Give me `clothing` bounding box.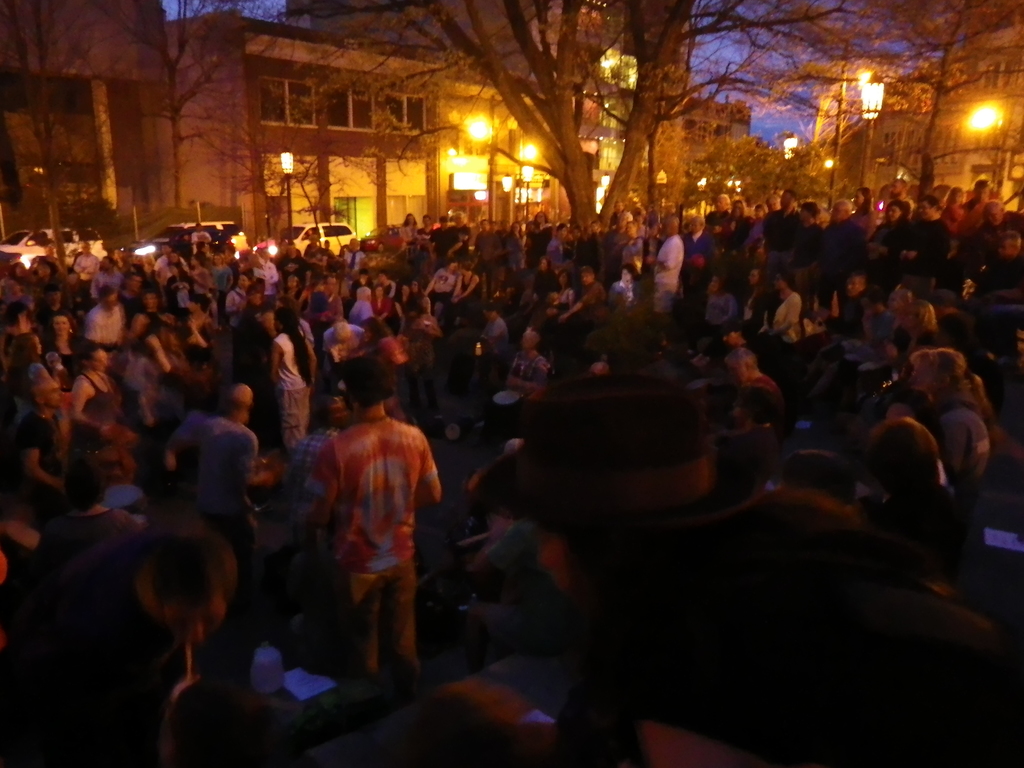
locate(90, 303, 131, 355).
